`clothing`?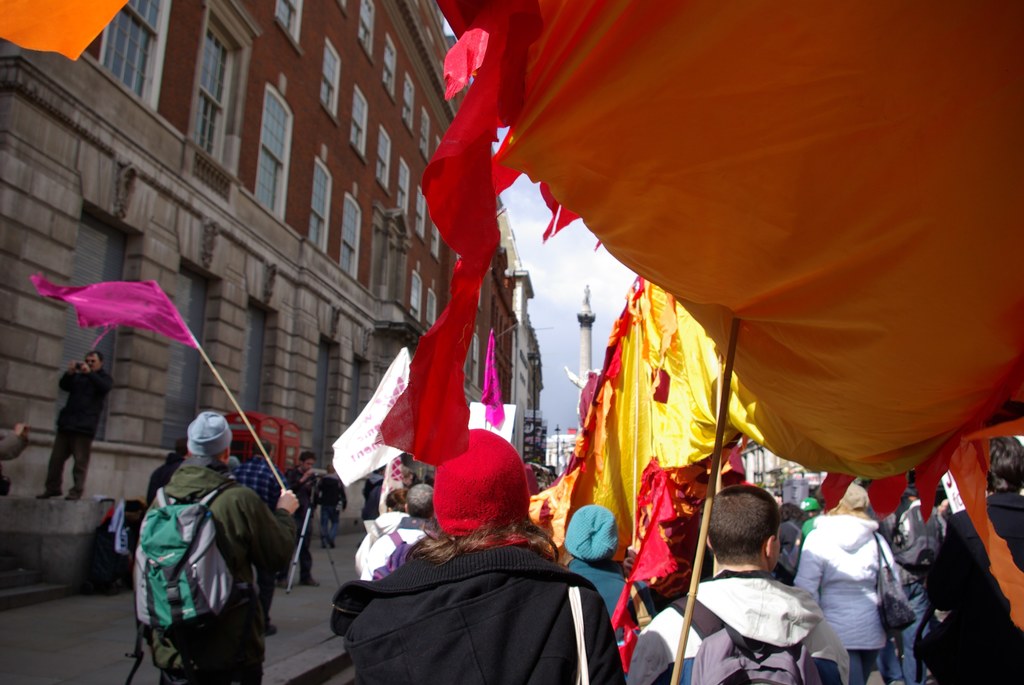
142,463,300,684
